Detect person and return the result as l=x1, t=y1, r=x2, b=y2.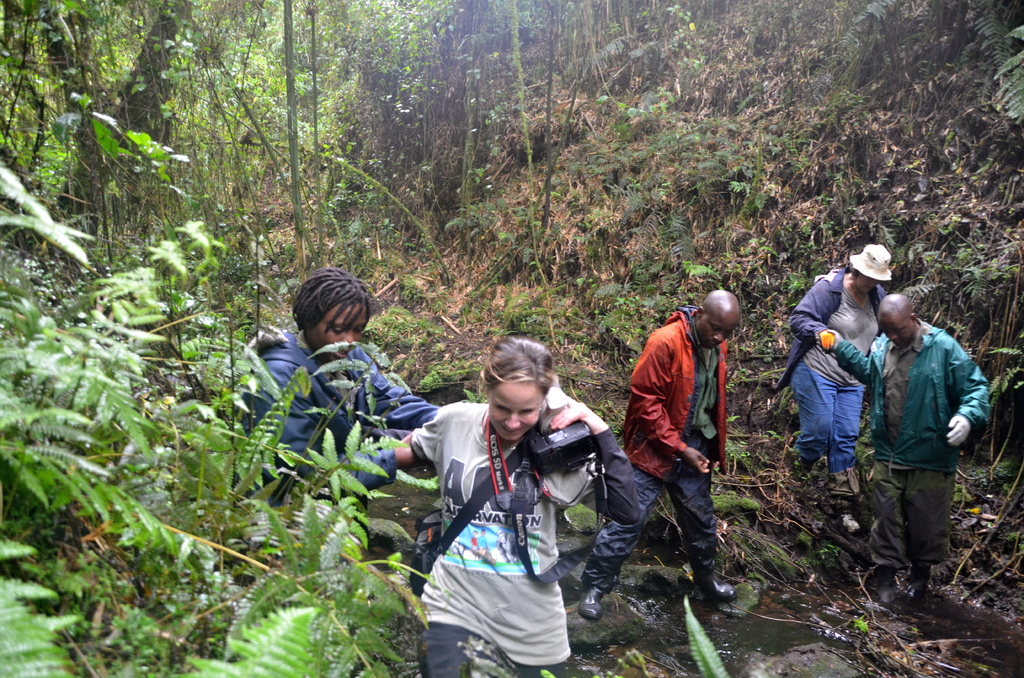
l=791, t=246, r=899, b=529.
